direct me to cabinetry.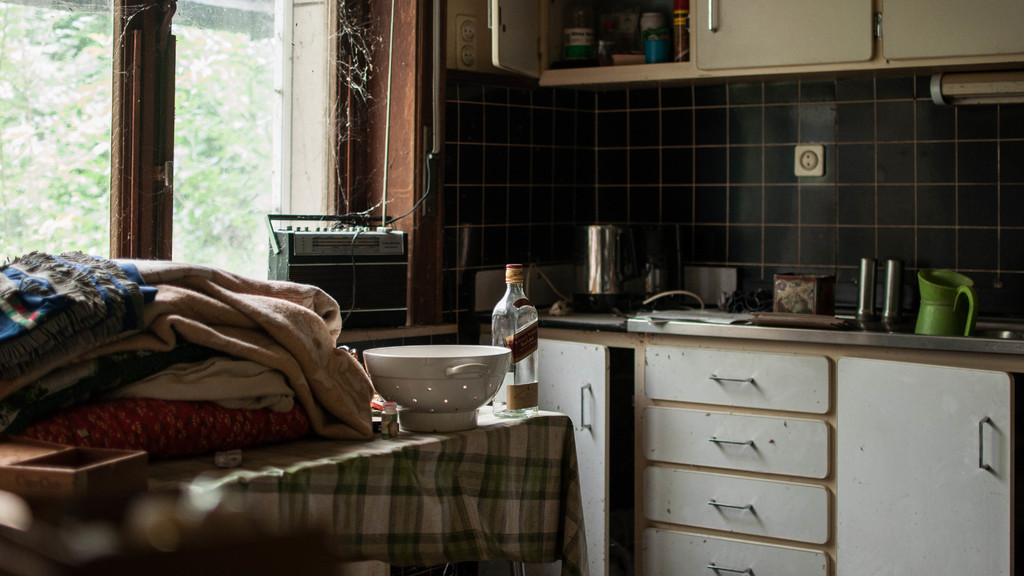
Direction: Rect(484, 303, 627, 575).
